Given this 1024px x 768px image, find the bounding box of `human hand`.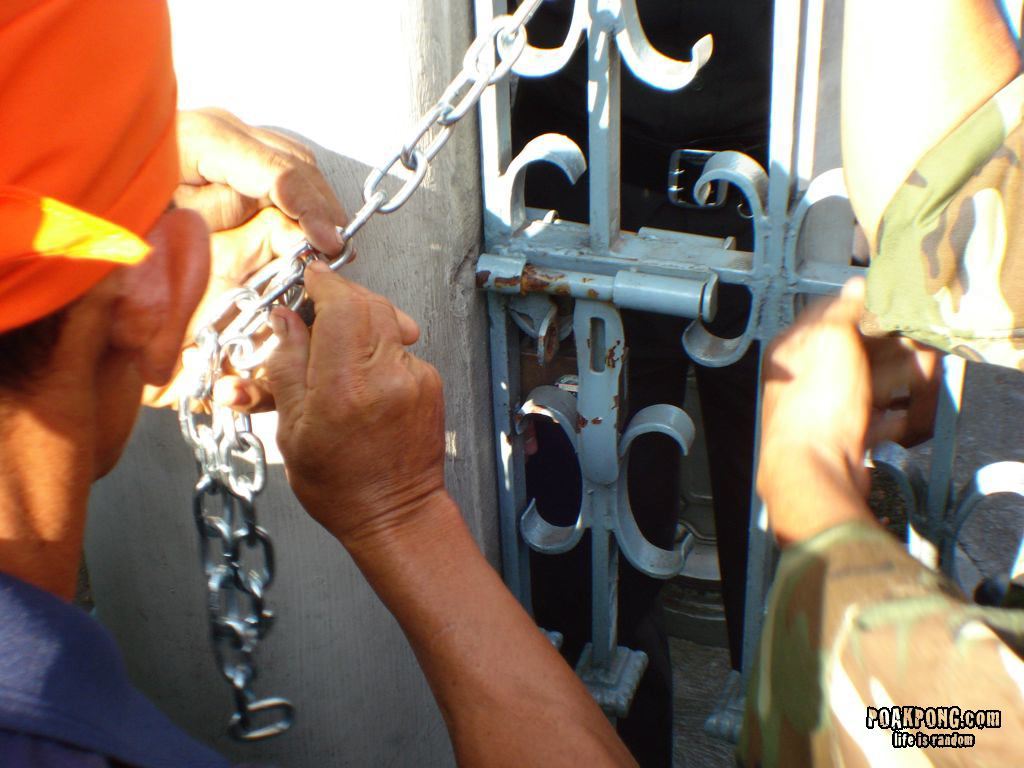
<region>174, 106, 352, 257</region>.
